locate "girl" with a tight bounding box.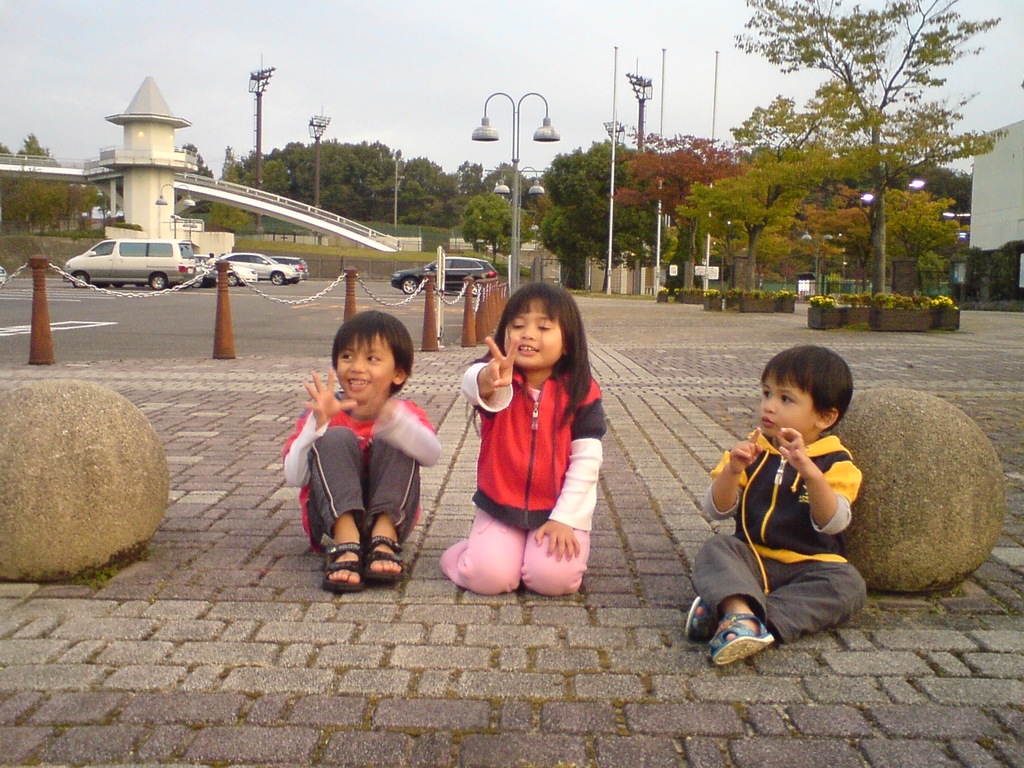
box(439, 282, 606, 601).
